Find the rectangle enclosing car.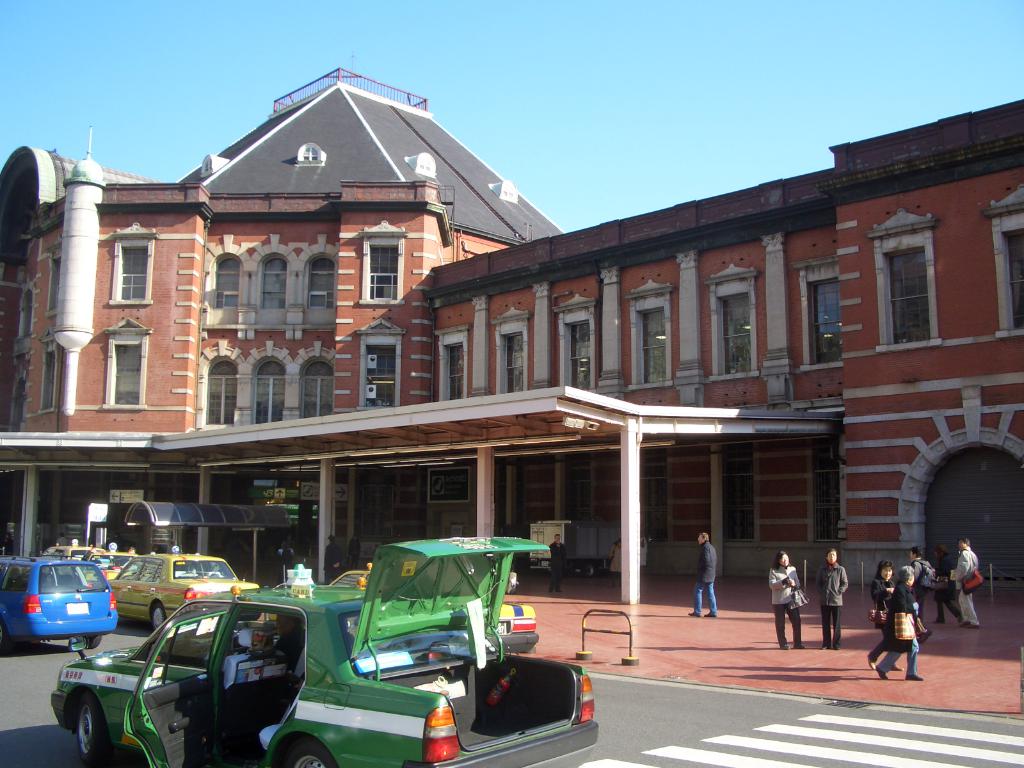
l=317, t=564, r=534, b=652.
